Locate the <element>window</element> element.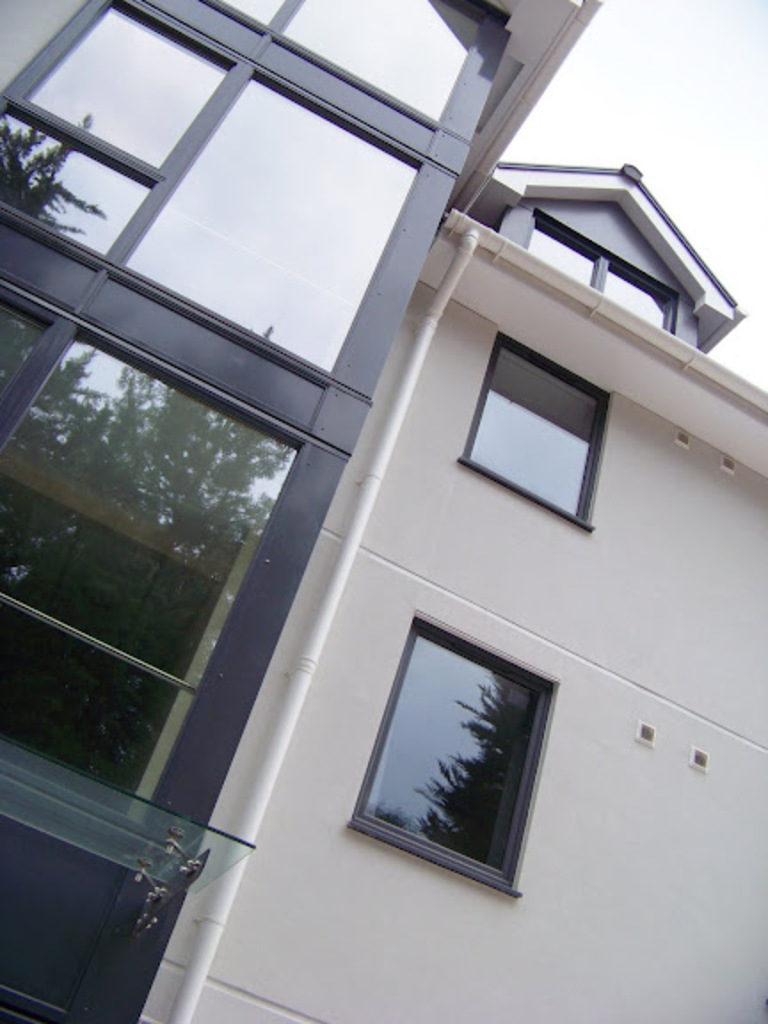
Element bbox: x1=523, y1=210, x2=679, y2=340.
